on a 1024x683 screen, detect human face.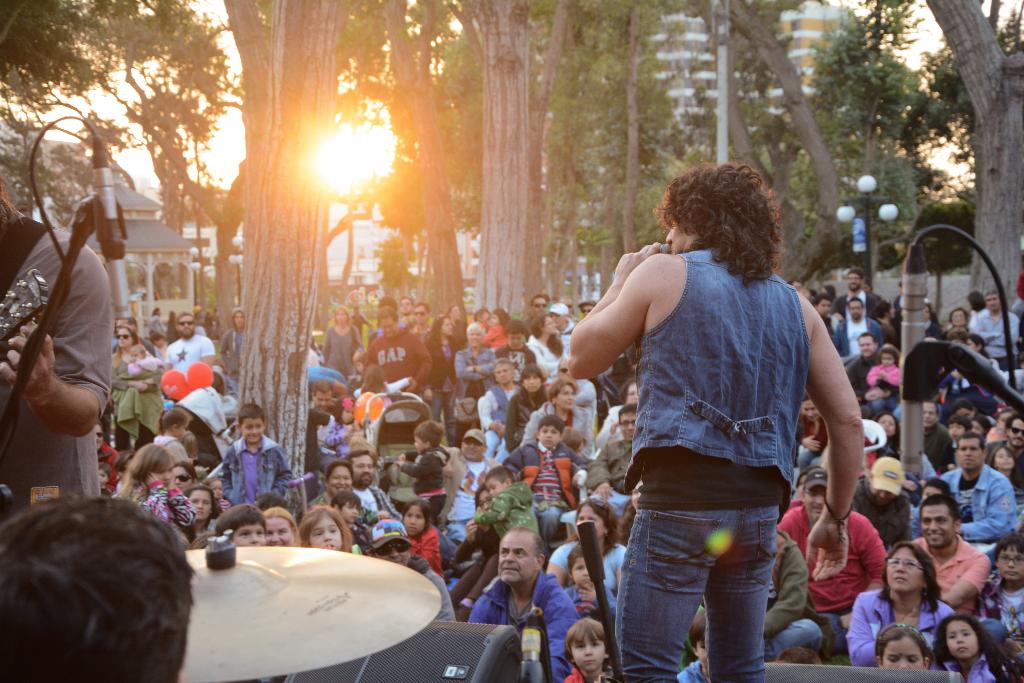
left=993, top=543, right=1023, bottom=576.
